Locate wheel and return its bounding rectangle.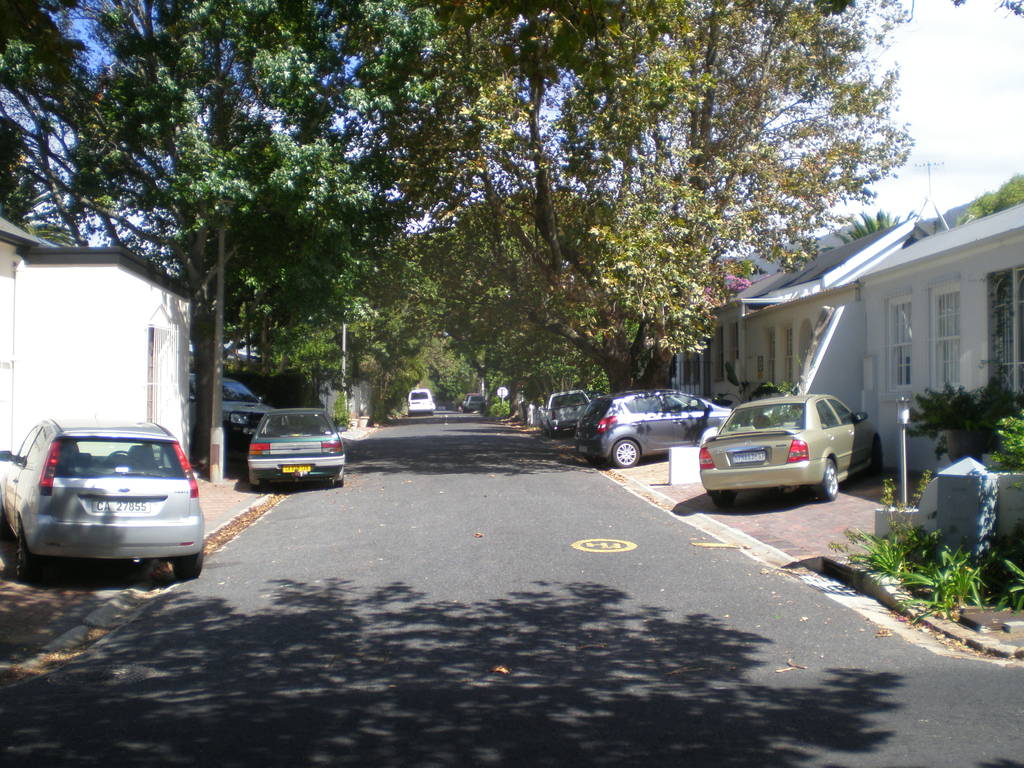
x1=251 y1=476 x2=268 y2=492.
